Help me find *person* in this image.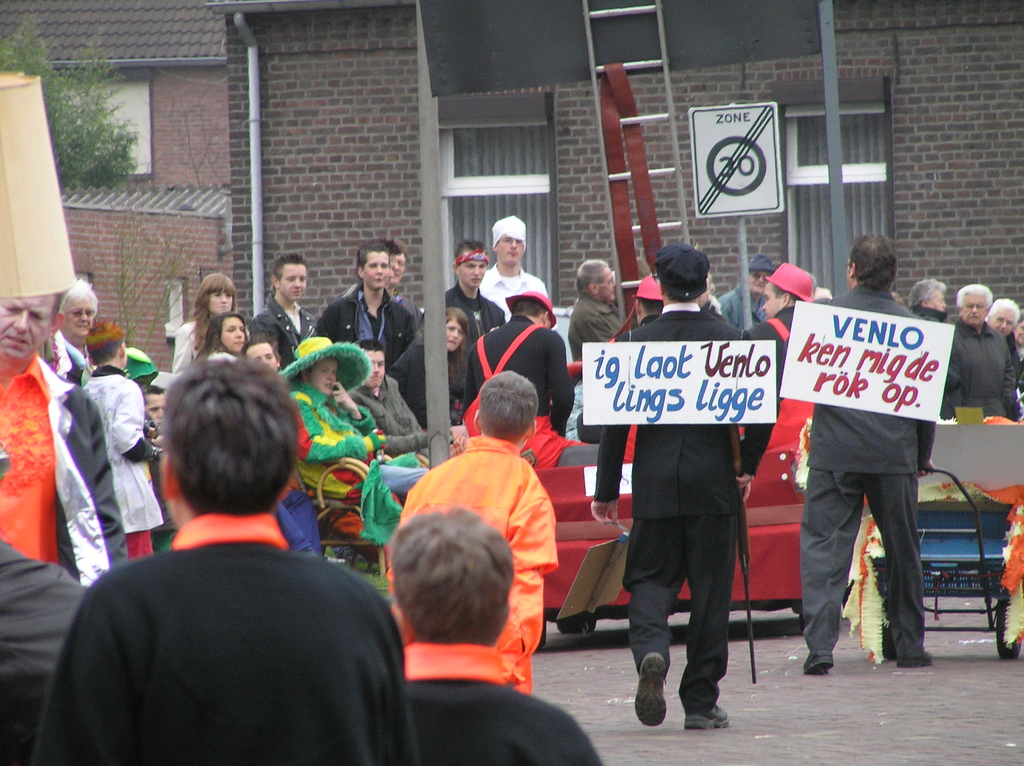
Found it: Rect(470, 207, 553, 323).
